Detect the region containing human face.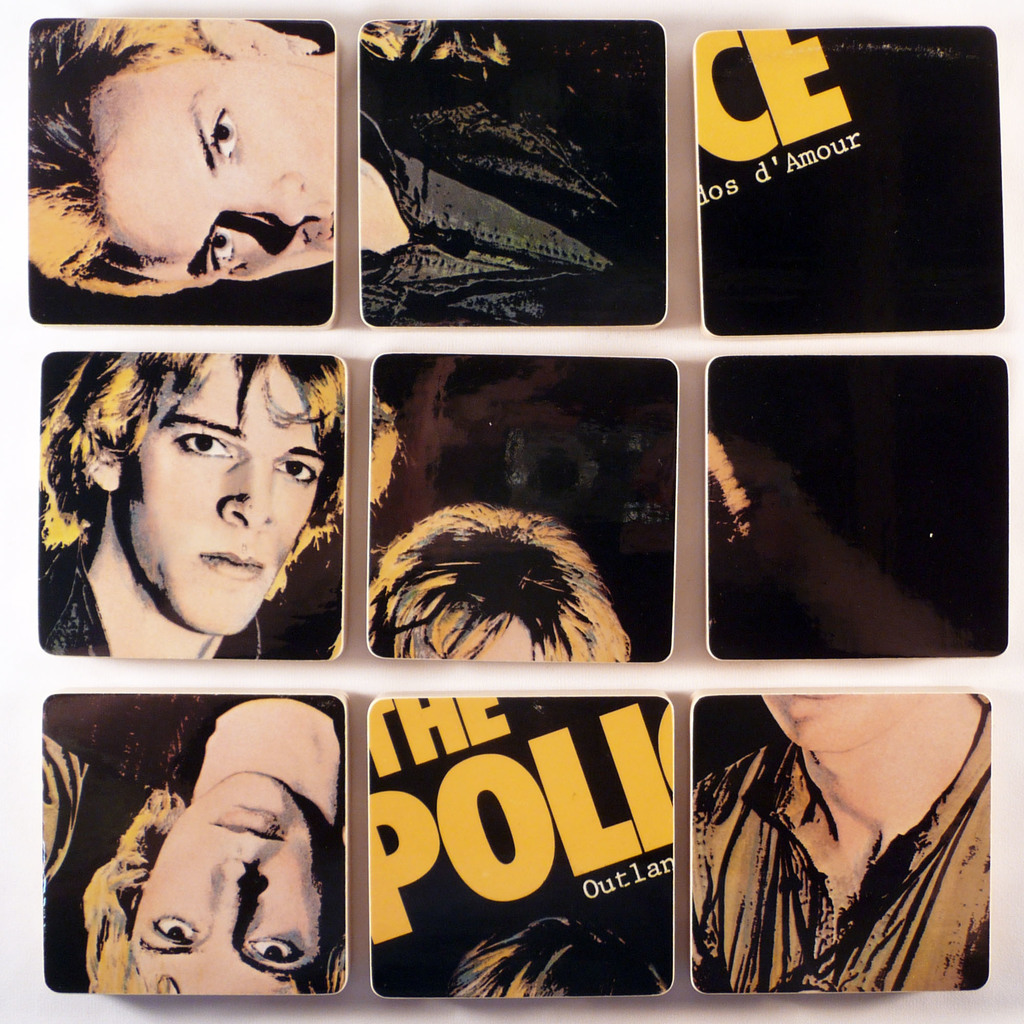
[134,776,325,993].
